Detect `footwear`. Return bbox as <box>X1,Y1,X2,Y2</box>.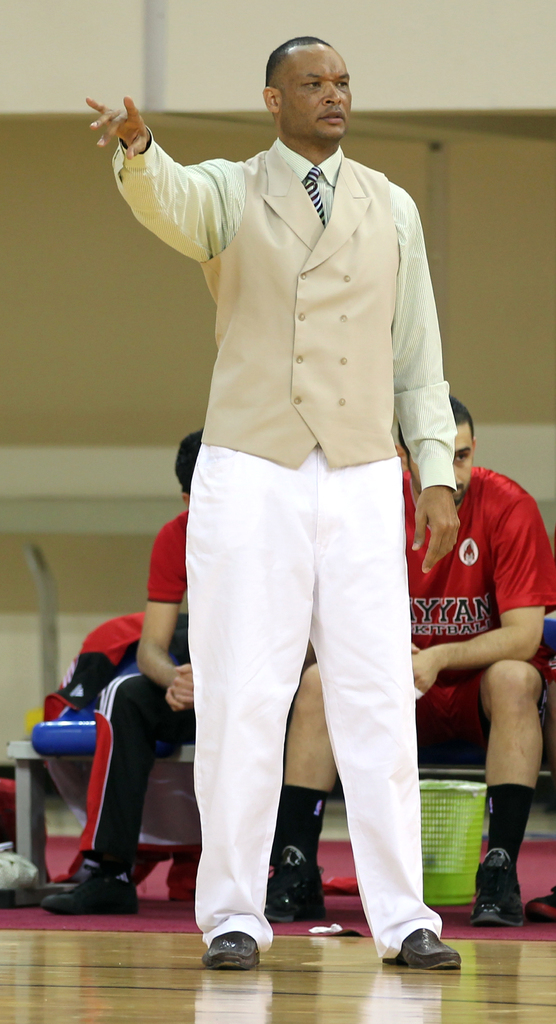
<box>266,841,323,920</box>.
